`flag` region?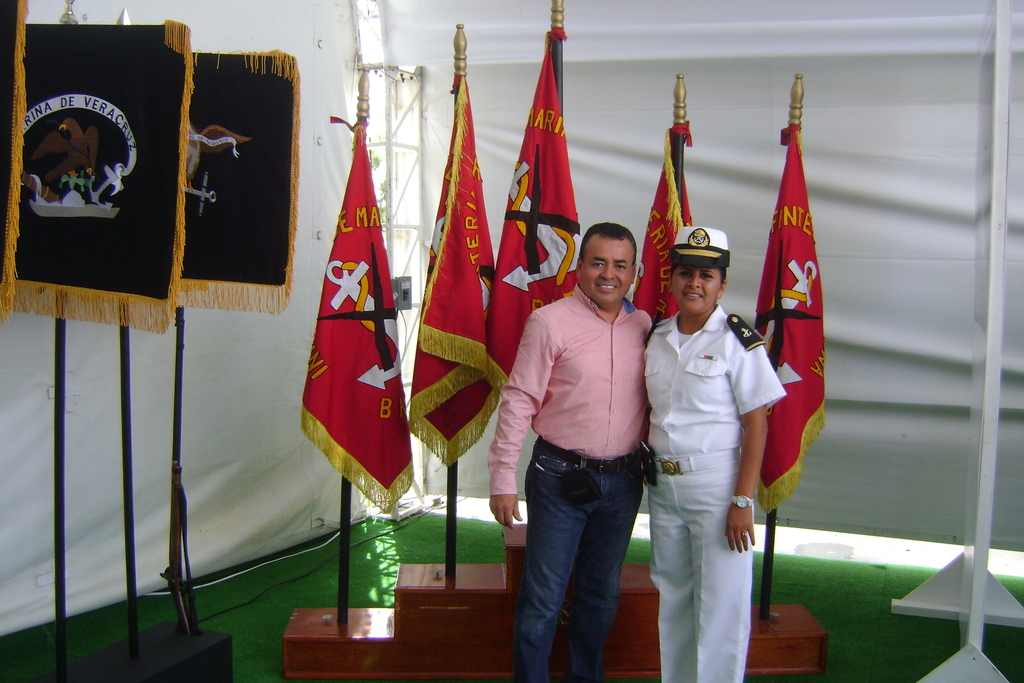
rect(299, 119, 401, 522)
